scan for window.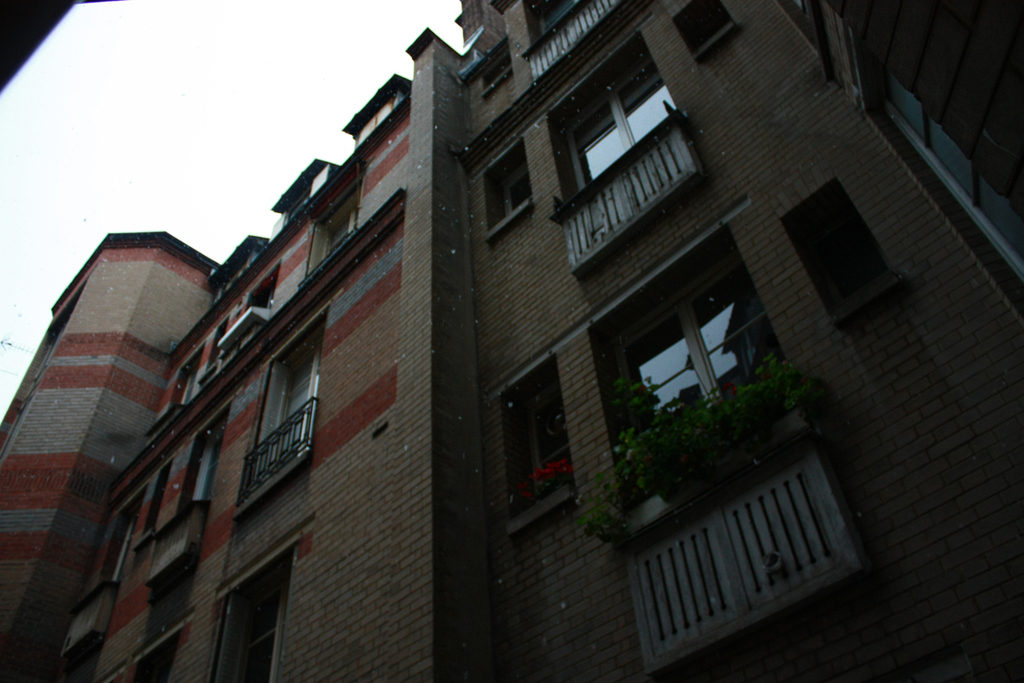
Scan result: l=489, t=352, r=577, b=529.
